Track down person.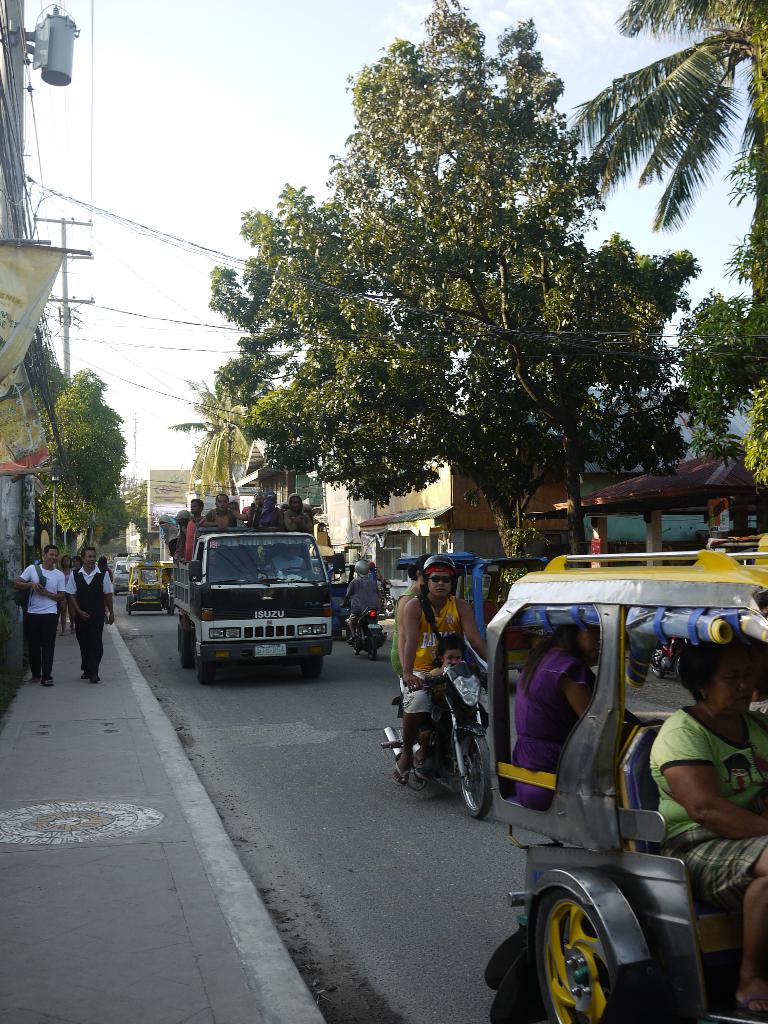
Tracked to [left=70, top=553, right=83, bottom=573].
